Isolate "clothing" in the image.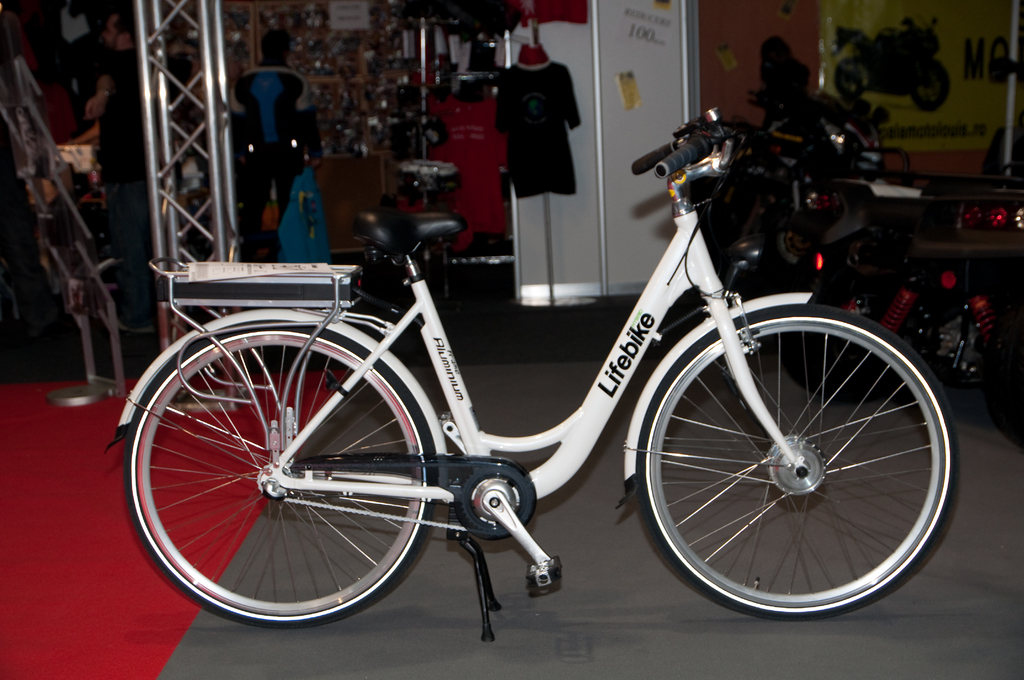
Isolated region: [496,42,593,222].
